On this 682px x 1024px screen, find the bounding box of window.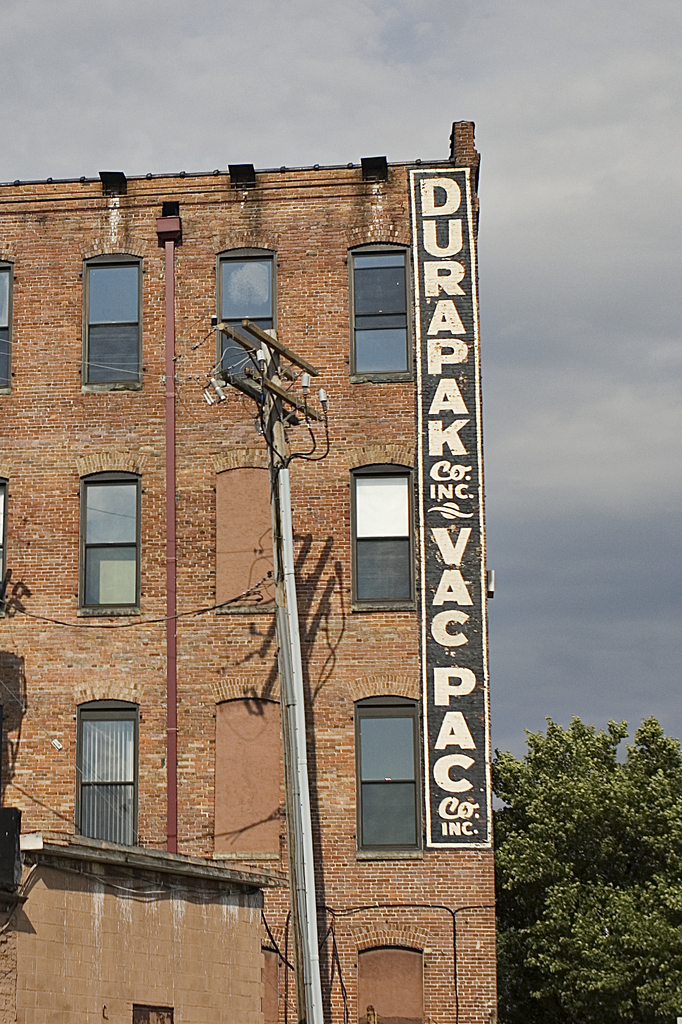
Bounding box: left=64, top=684, right=141, bottom=858.
